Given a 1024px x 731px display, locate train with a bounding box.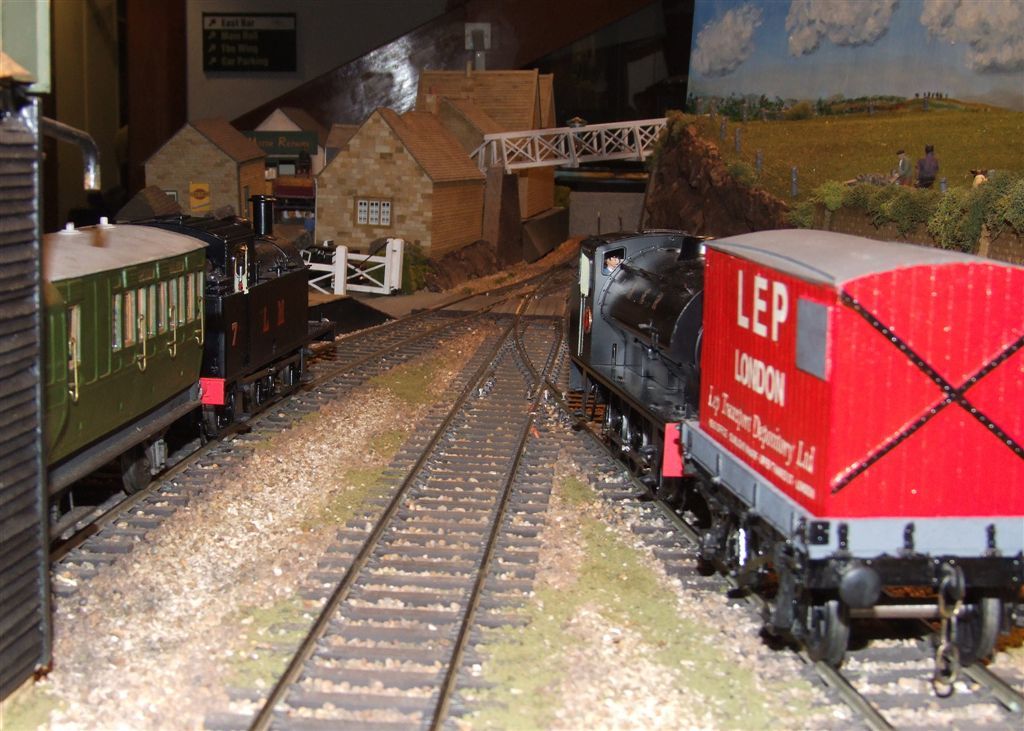
Located: (x1=39, y1=190, x2=341, y2=533).
